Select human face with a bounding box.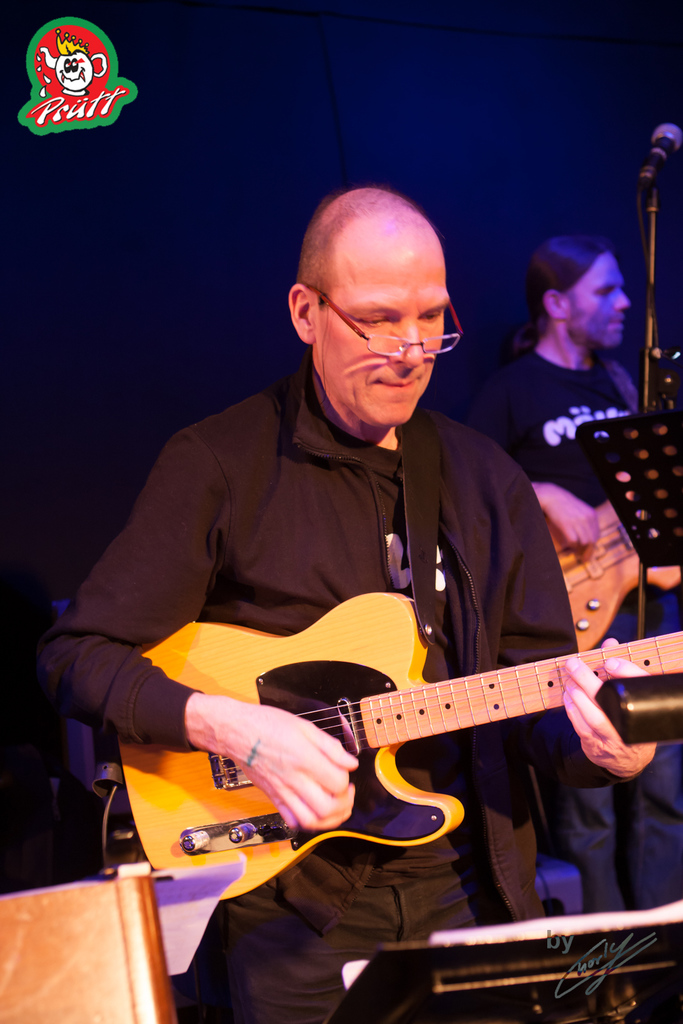
pyautogui.locateOnScreen(570, 248, 633, 348).
